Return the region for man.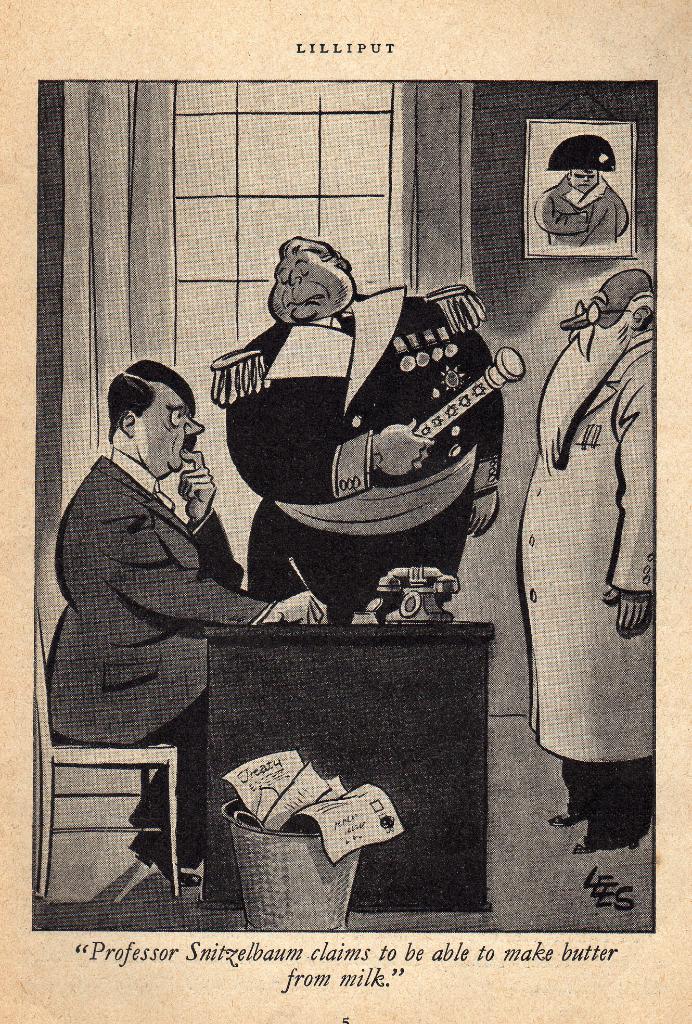
(left=532, top=138, right=632, bottom=244).
